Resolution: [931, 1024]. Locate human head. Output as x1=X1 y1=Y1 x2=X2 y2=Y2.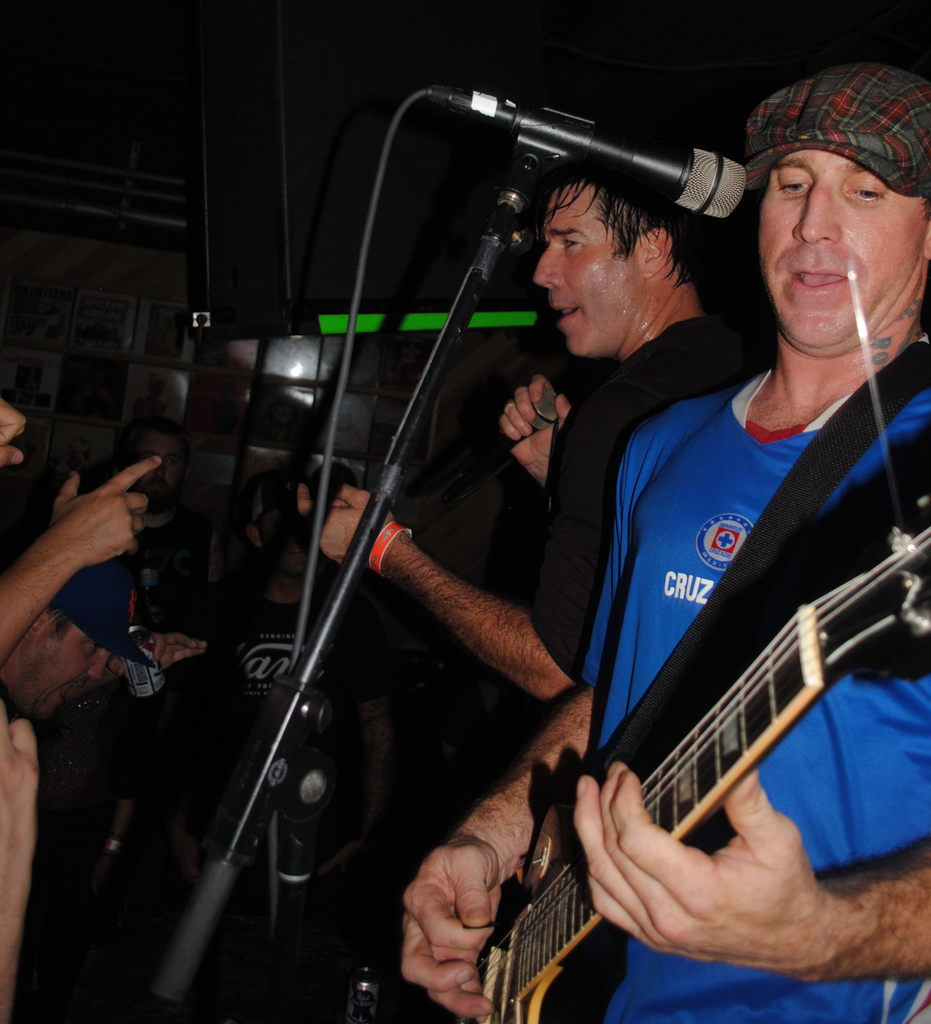
x1=535 y1=165 x2=734 y2=357.
